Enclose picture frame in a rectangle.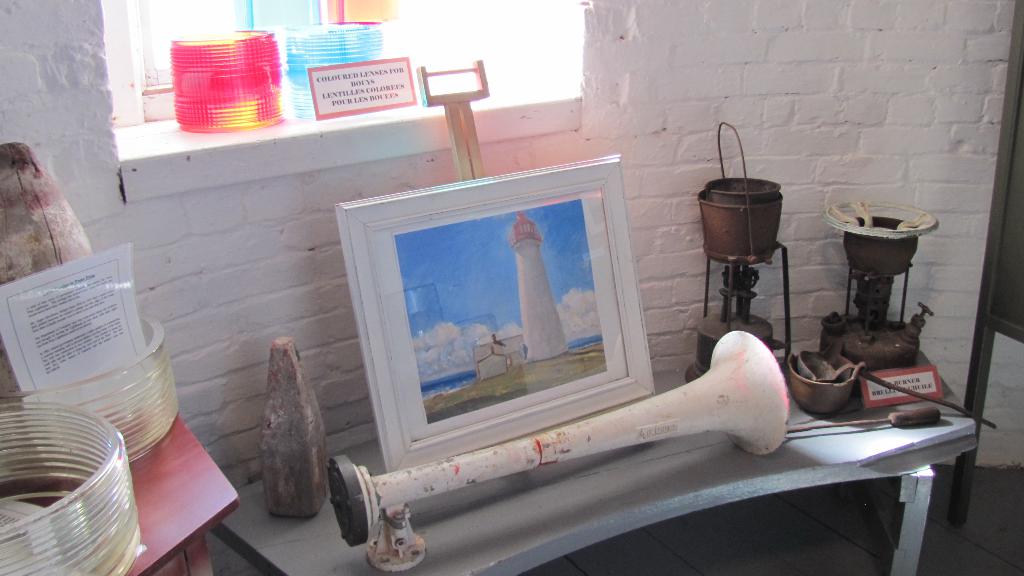
[x1=333, y1=155, x2=653, y2=472].
